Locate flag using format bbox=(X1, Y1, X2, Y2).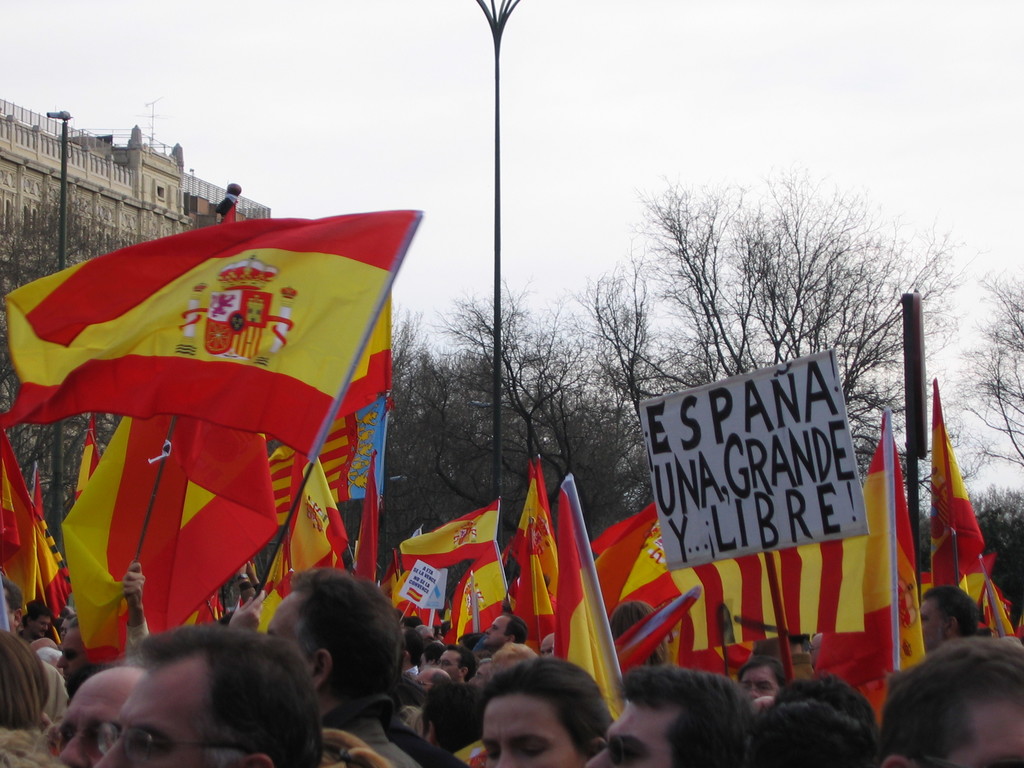
bbox=(384, 569, 442, 627).
